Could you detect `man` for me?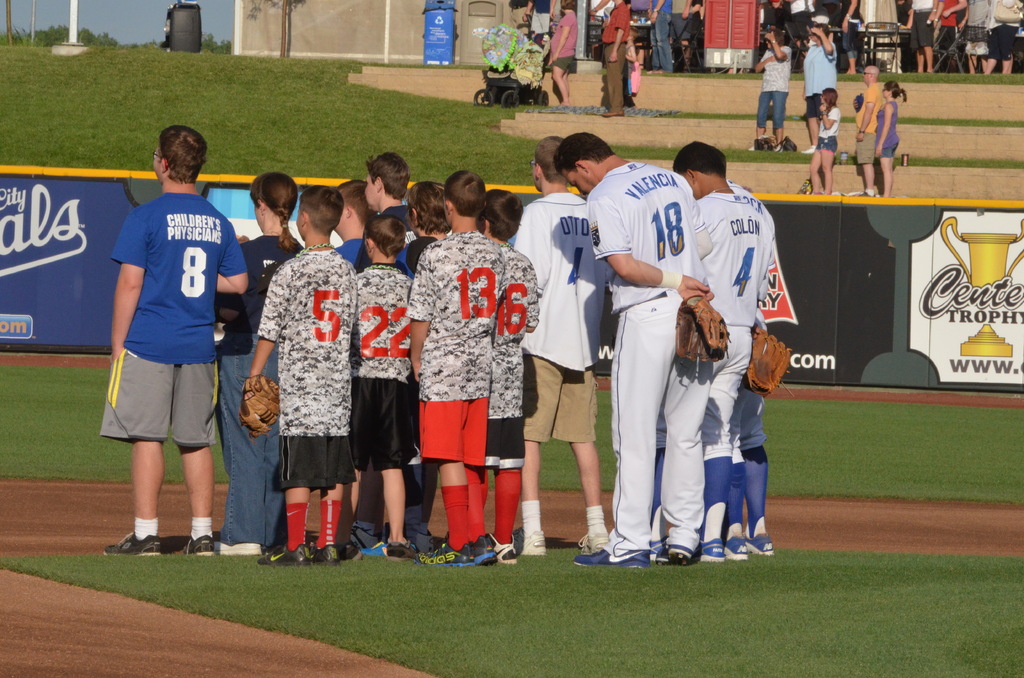
Detection result: x1=796 y1=0 x2=817 y2=63.
